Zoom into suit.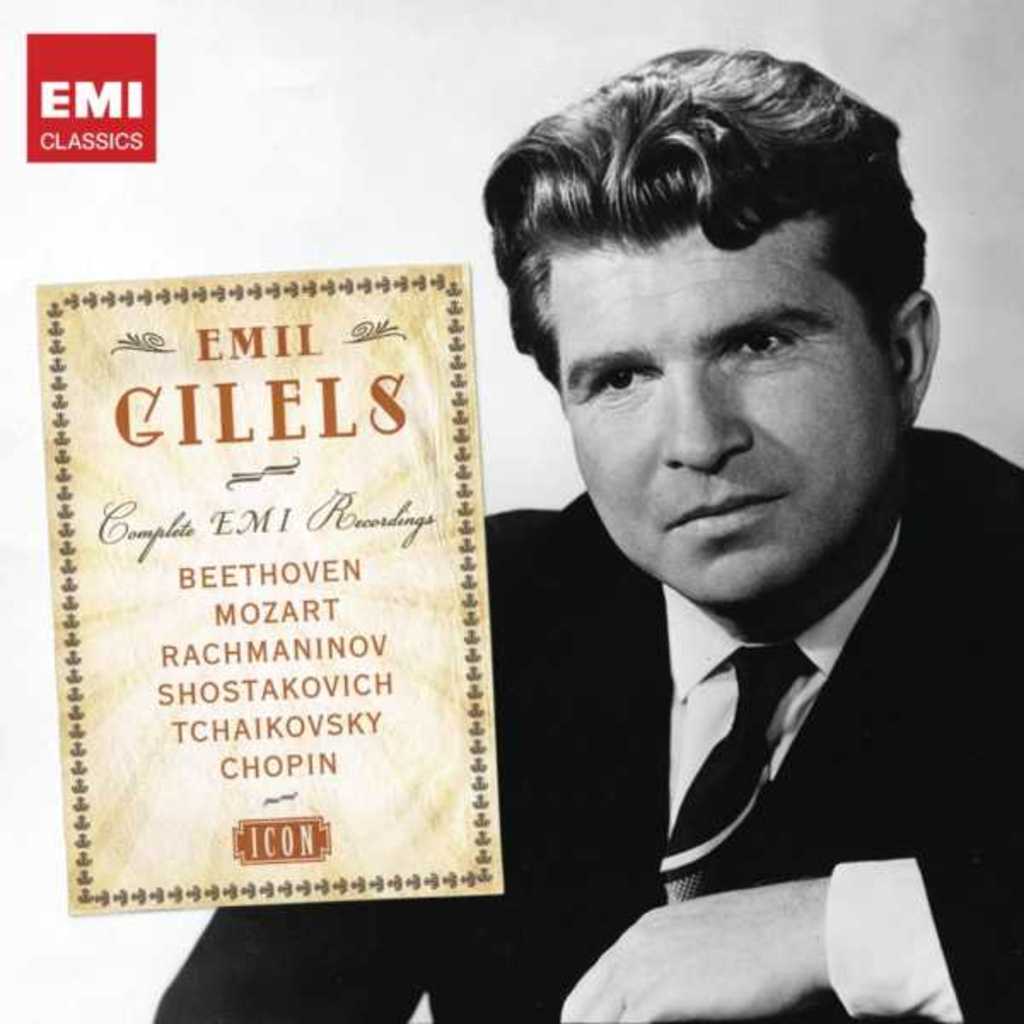
Zoom target: locate(145, 422, 1022, 1022).
